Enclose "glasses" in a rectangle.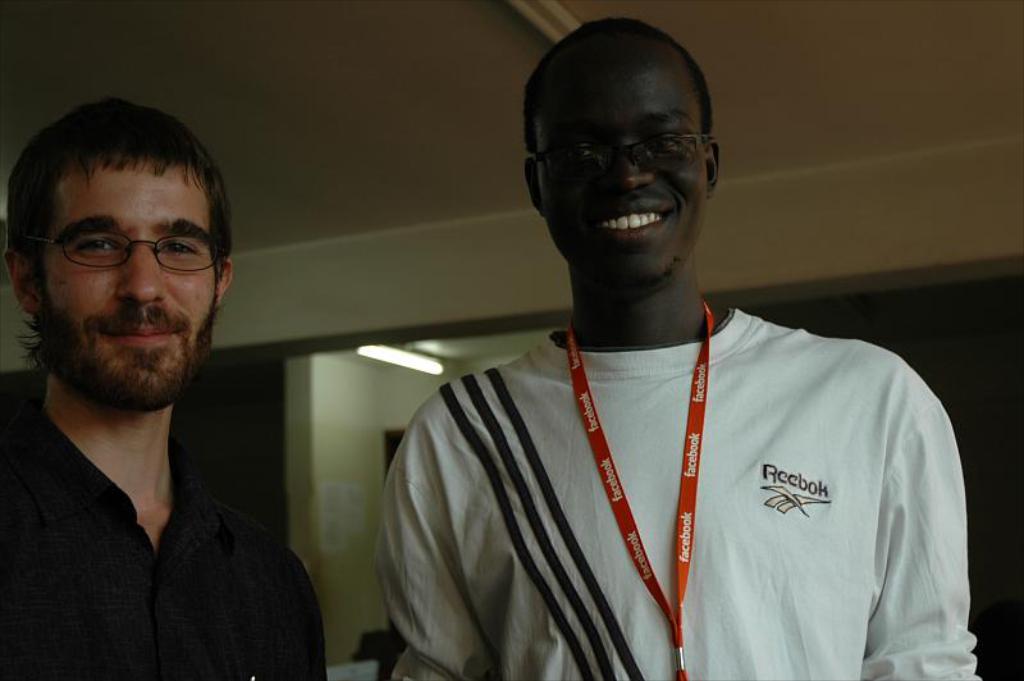
<box>27,214,220,289</box>.
